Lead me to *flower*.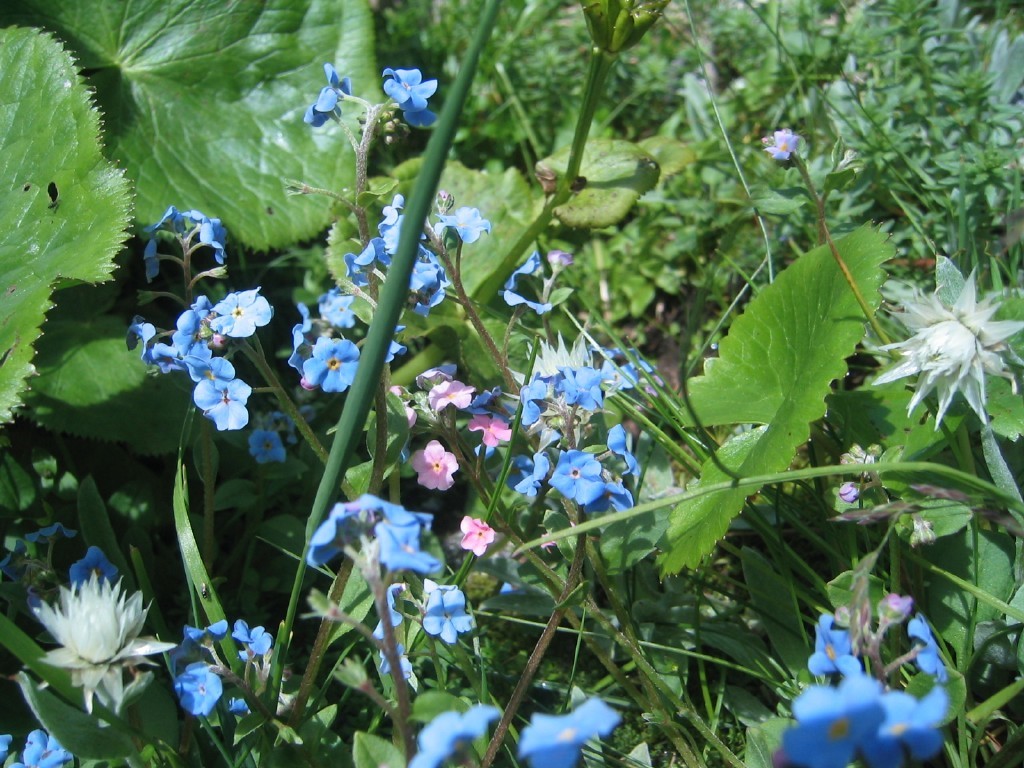
Lead to (x1=217, y1=288, x2=273, y2=335).
